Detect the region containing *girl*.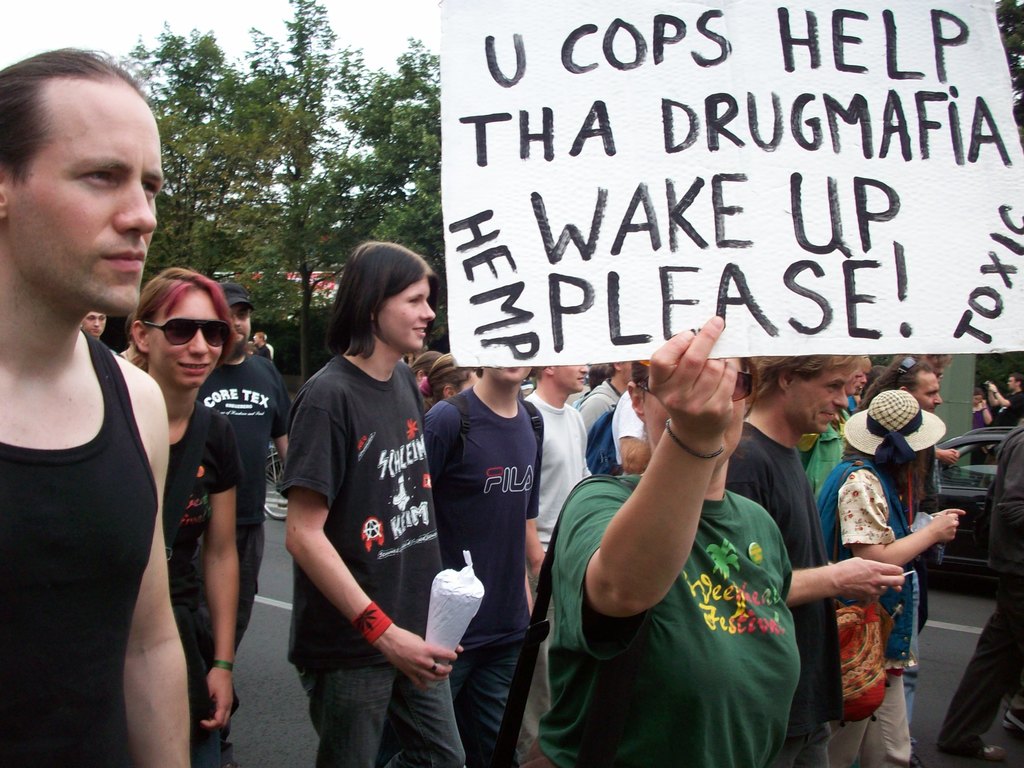
detection(521, 324, 785, 767).
